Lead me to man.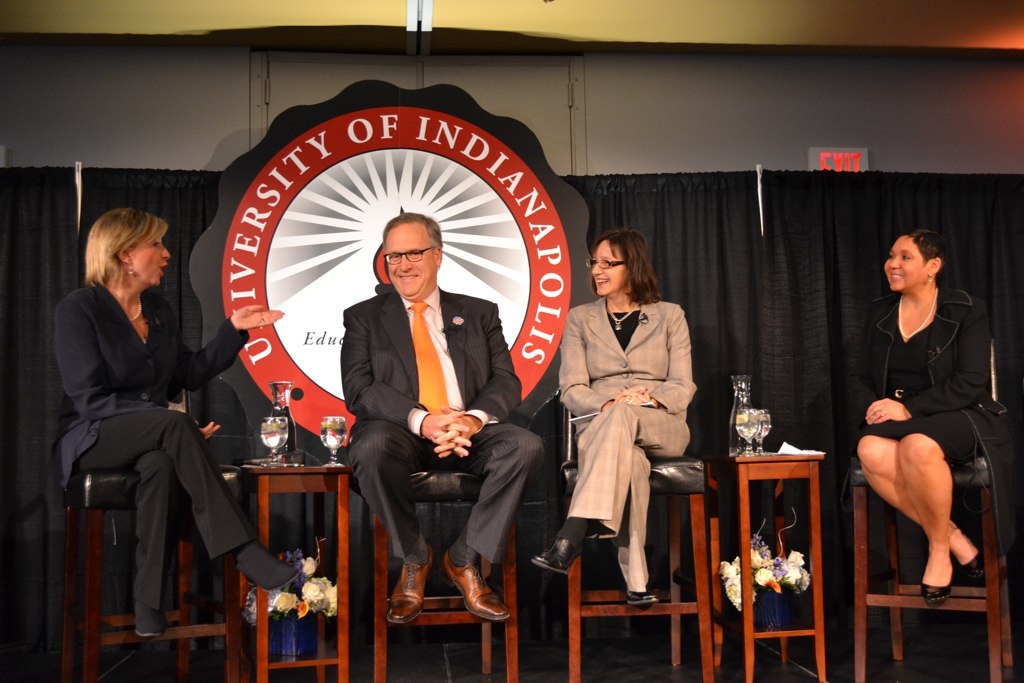
Lead to 339 216 545 623.
